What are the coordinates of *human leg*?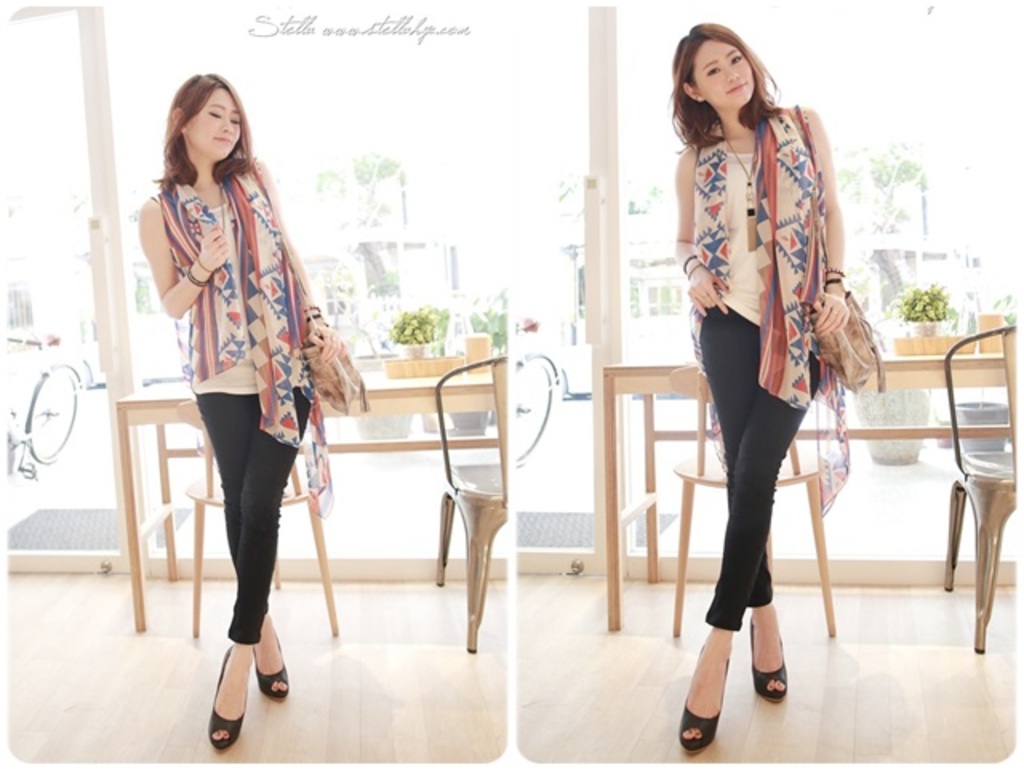
677,303,819,751.
